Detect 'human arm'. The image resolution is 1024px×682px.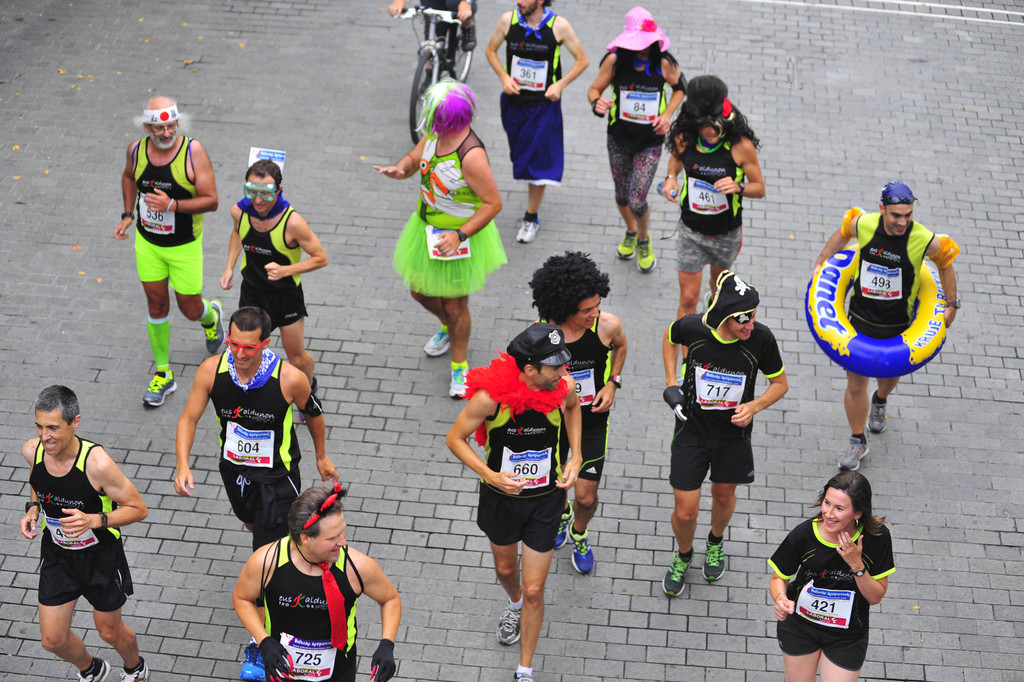
Rect(548, 386, 588, 486).
